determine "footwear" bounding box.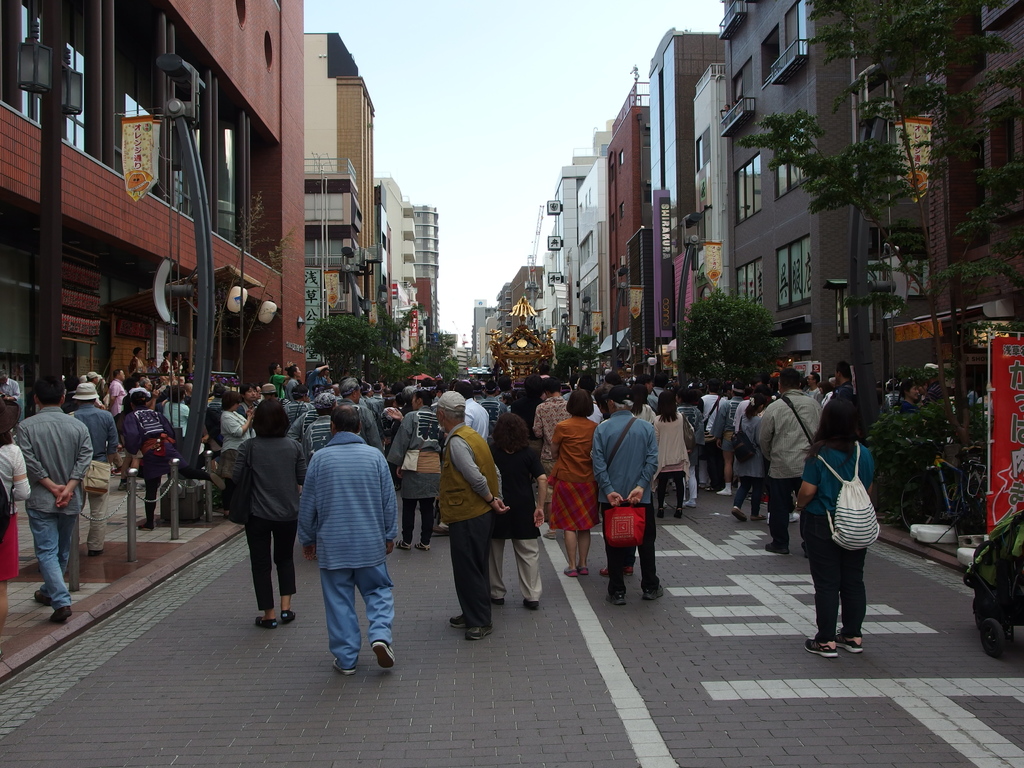
Determined: <box>396,541,413,550</box>.
